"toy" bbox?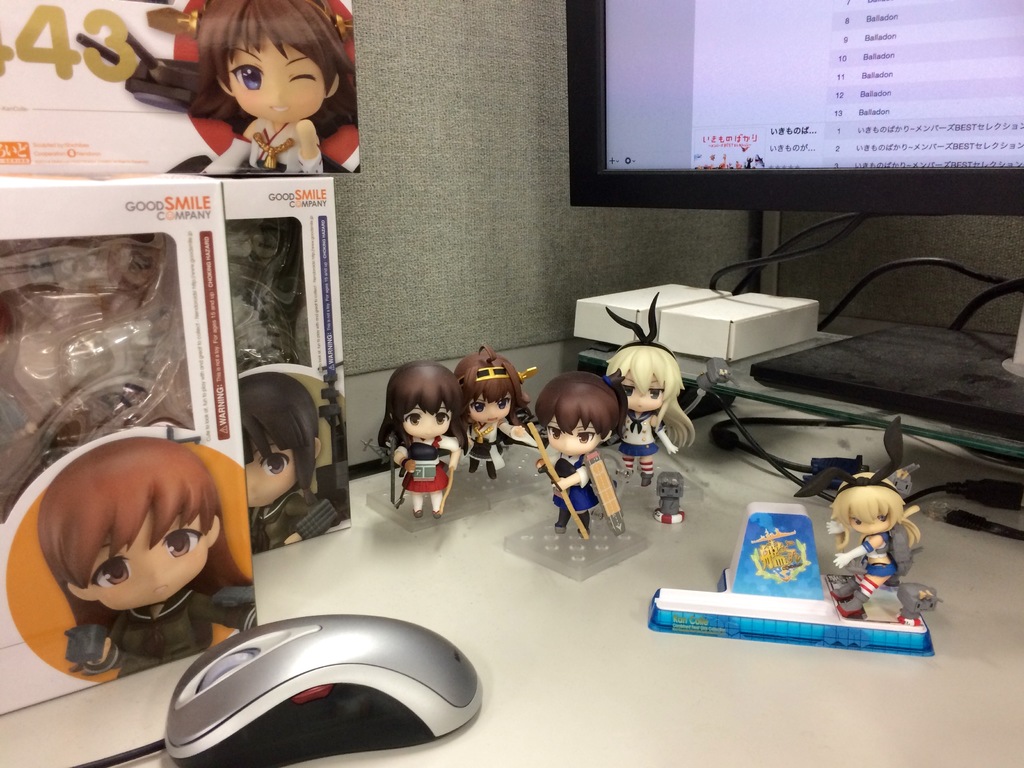
(left=653, top=470, right=686, bottom=522)
